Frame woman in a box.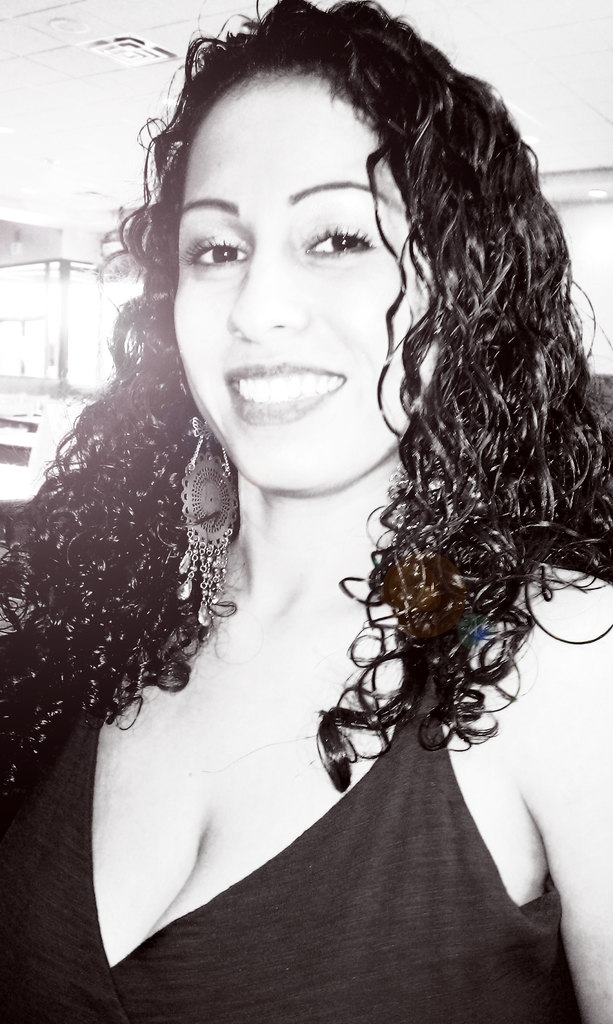
x1=22, y1=0, x2=591, y2=1023.
